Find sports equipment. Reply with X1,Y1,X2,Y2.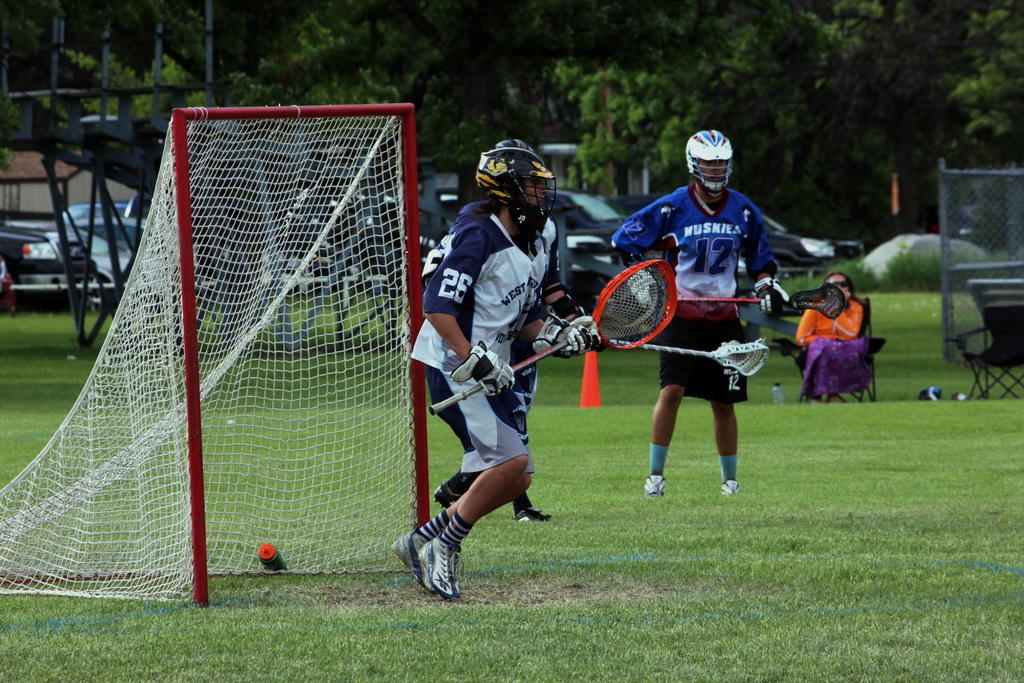
531,298,599,360.
